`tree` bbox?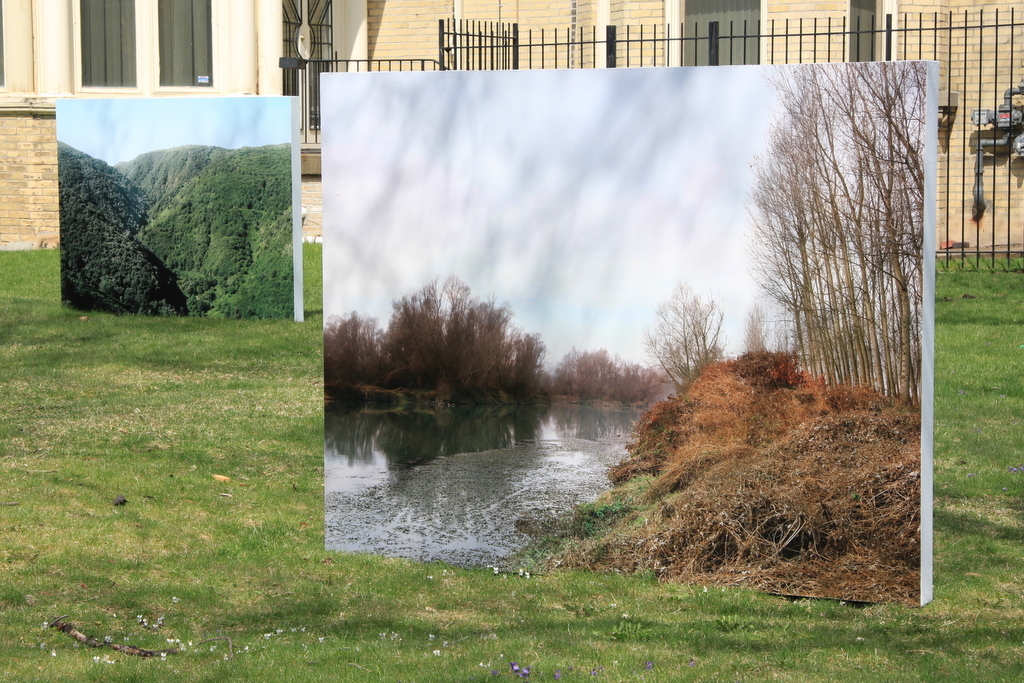
bbox=[754, 193, 853, 384]
